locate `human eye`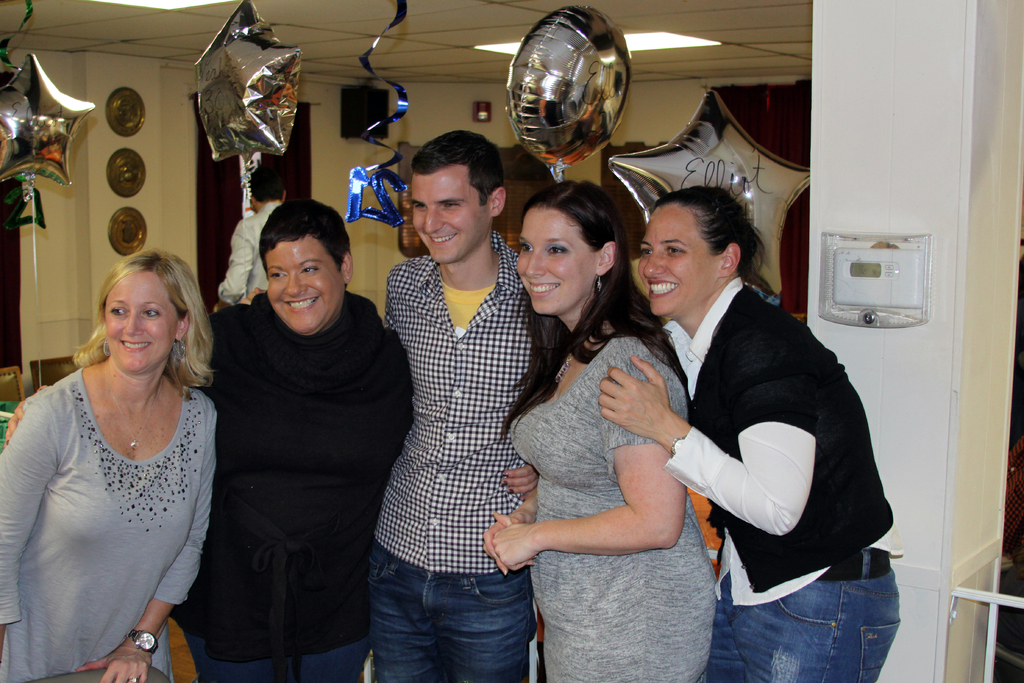
x1=141, y1=306, x2=160, y2=318
